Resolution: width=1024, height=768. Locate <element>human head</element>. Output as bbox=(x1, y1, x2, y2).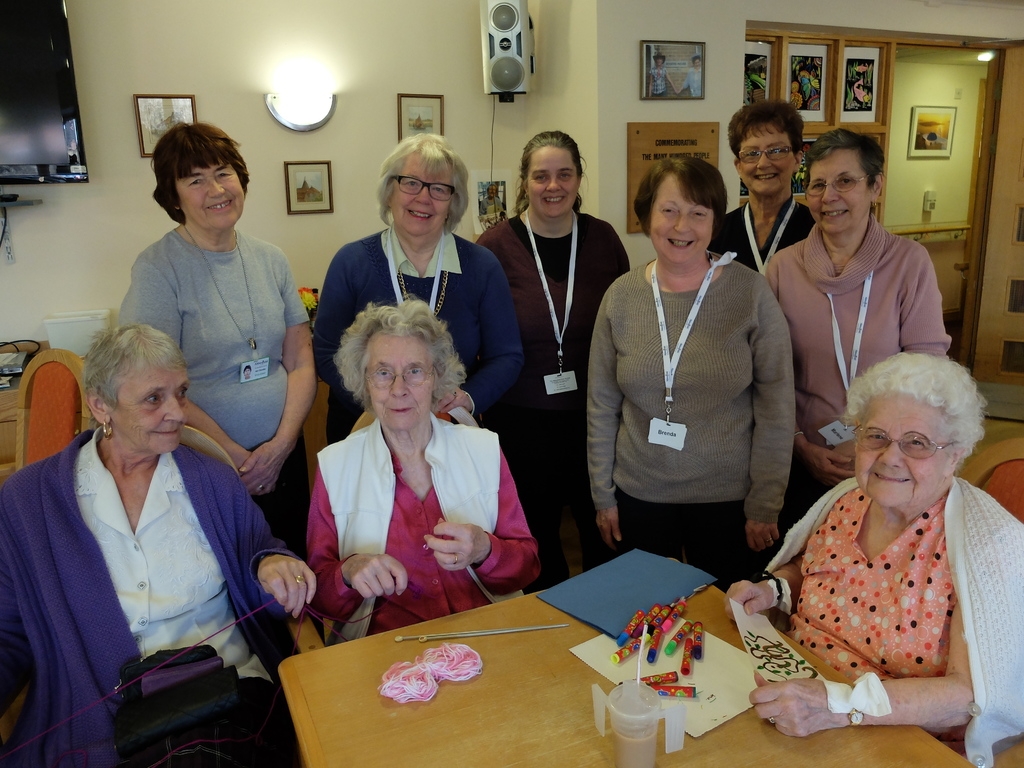
bbox=(522, 125, 589, 220).
